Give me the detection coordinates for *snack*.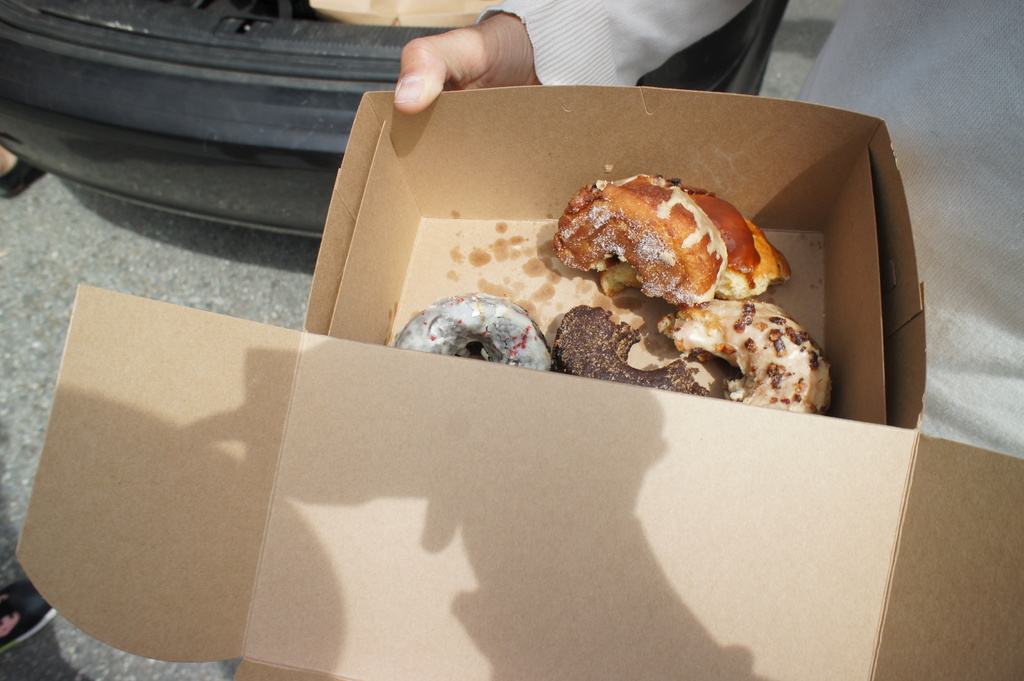
left=391, top=291, right=556, bottom=371.
